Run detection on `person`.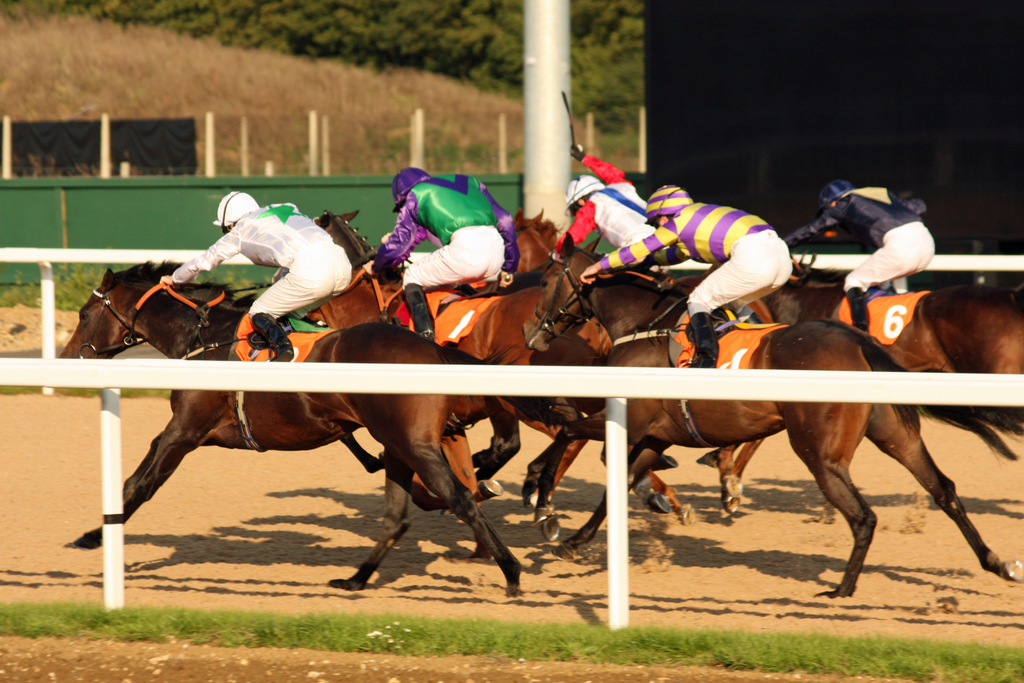
Result: rect(556, 142, 714, 273).
